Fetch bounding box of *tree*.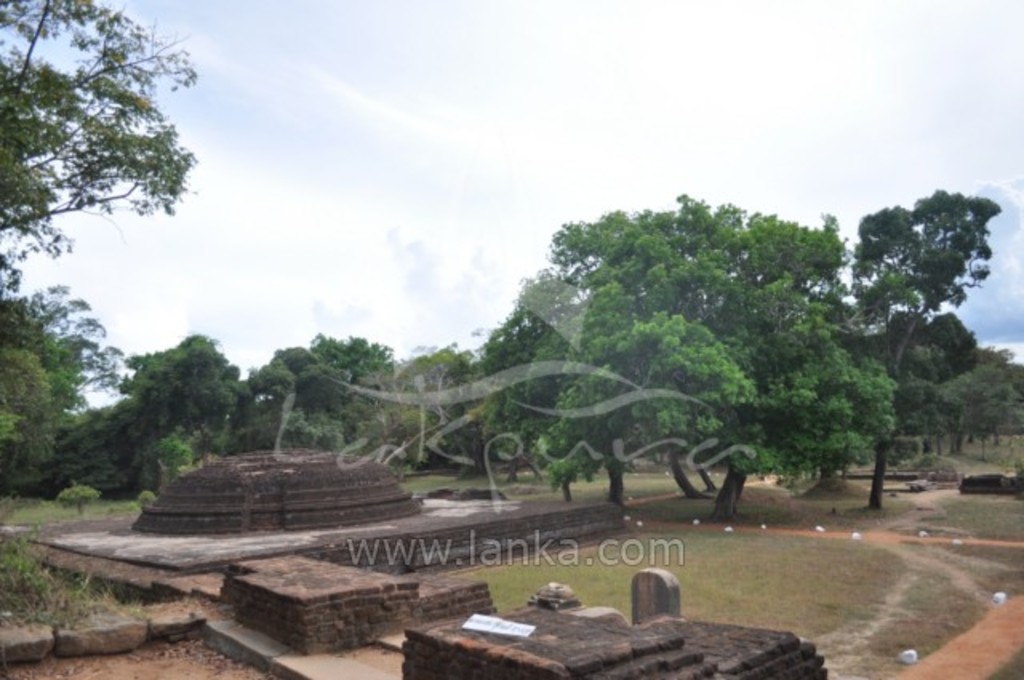
Bbox: [left=304, top=331, right=406, bottom=390].
